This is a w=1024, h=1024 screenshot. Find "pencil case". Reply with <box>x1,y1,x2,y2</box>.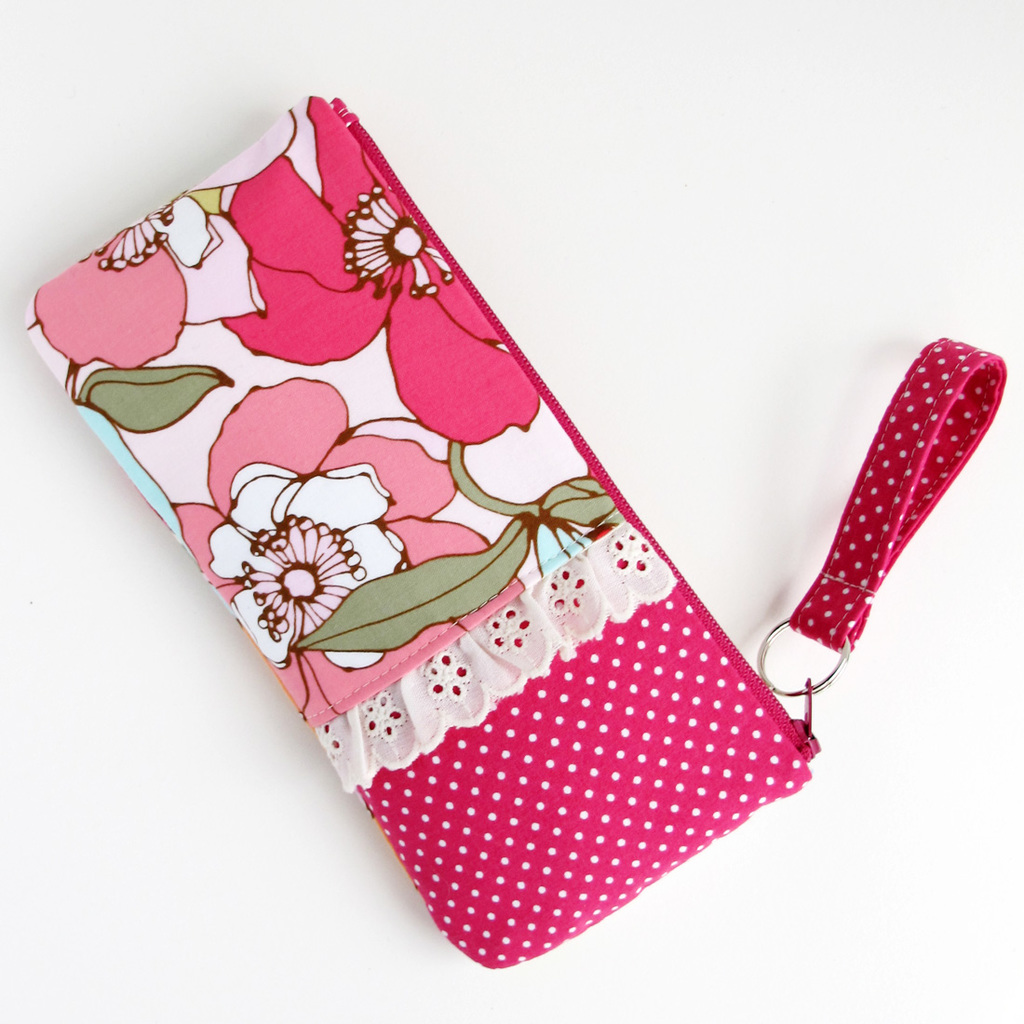
<box>20,89,1008,970</box>.
